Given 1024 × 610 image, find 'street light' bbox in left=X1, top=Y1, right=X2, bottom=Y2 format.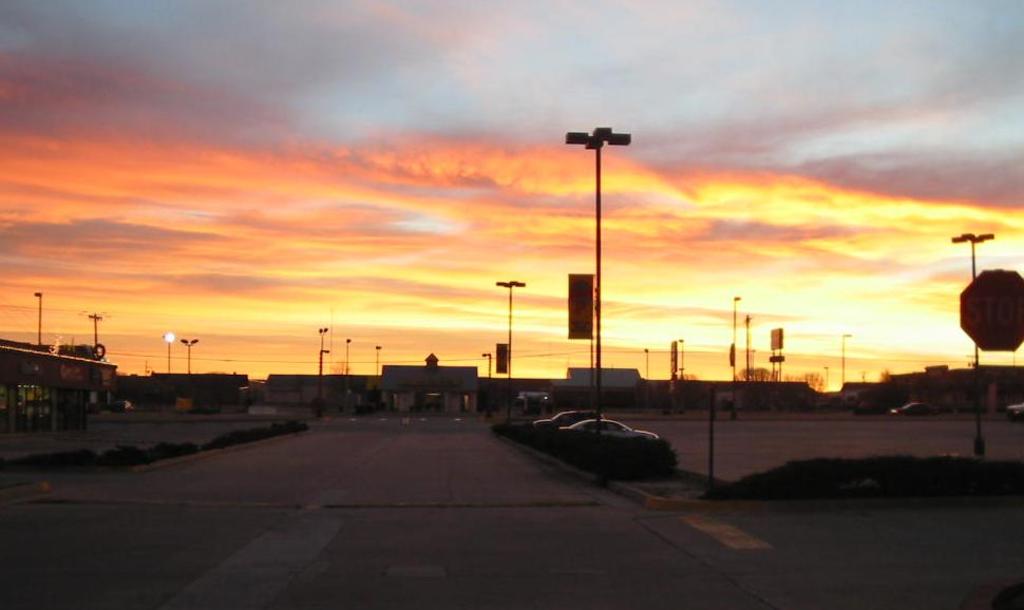
left=345, top=339, right=353, bottom=382.
